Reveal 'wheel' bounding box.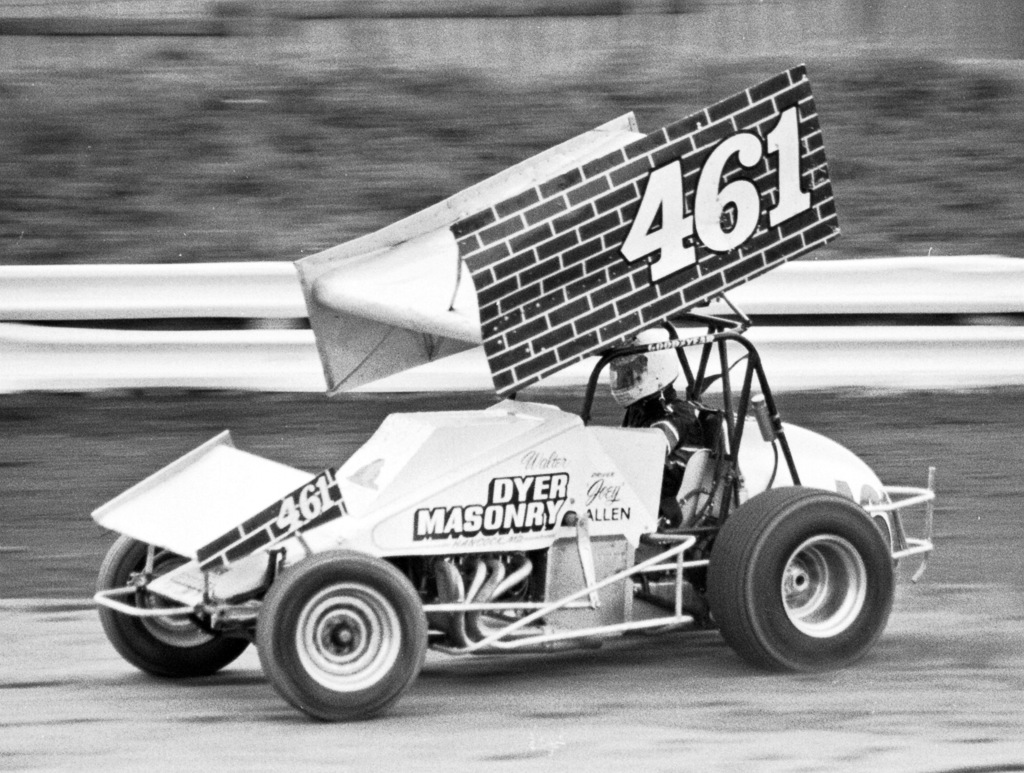
Revealed: 706/482/897/678.
